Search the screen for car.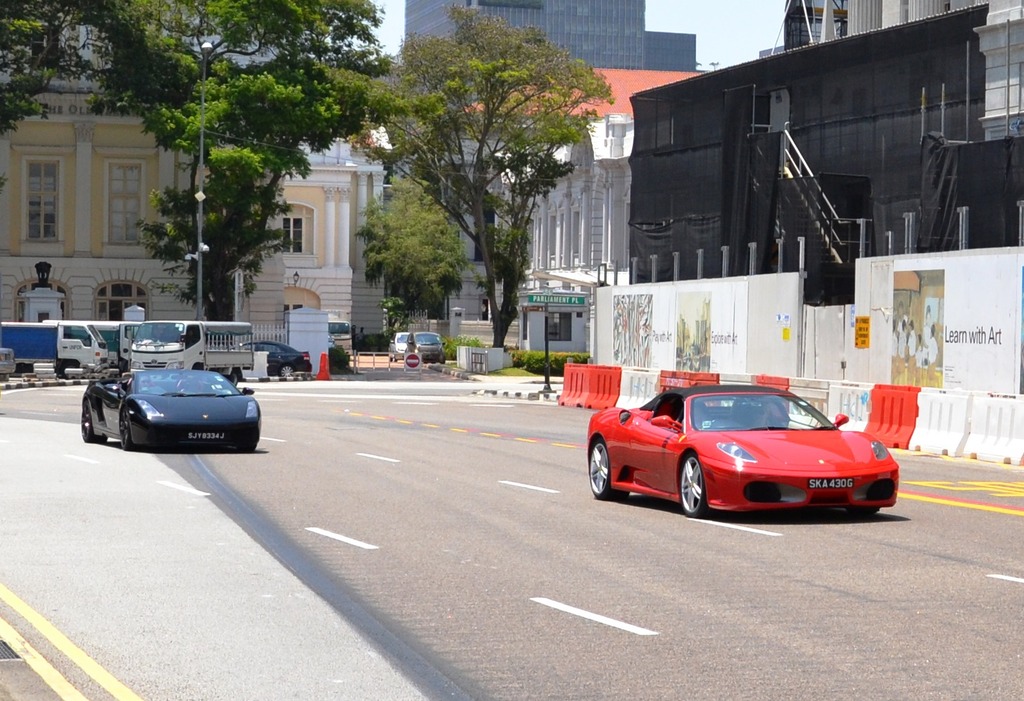
Found at [389, 331, 409, 358].
